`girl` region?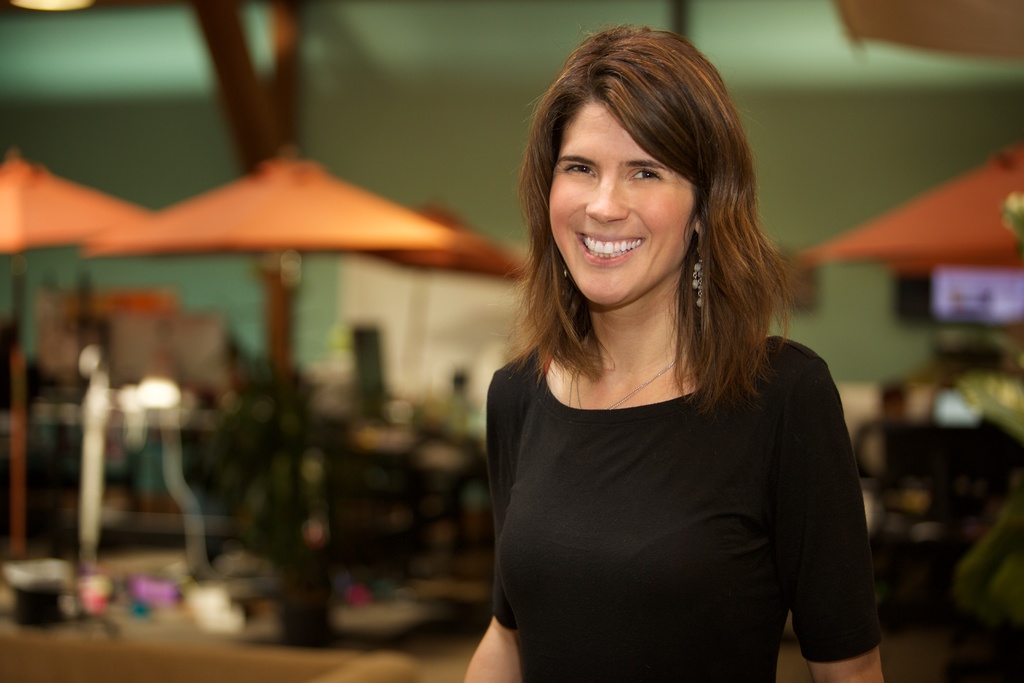
461 21 884 682
